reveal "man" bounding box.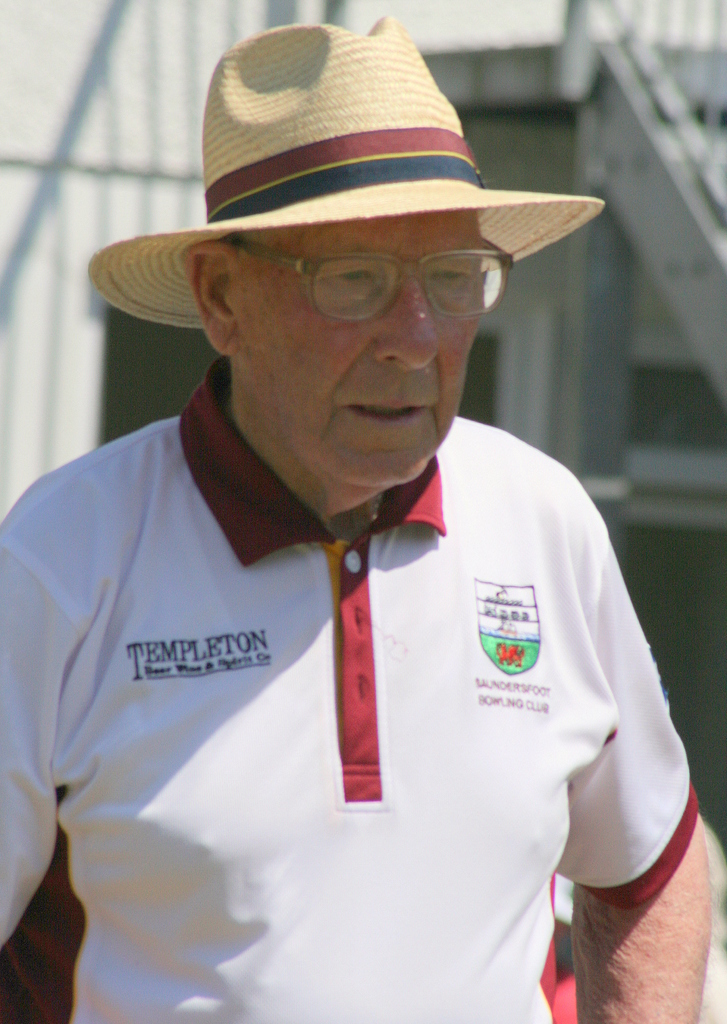
Revealed: locate(0, 16, 726, 1023).
